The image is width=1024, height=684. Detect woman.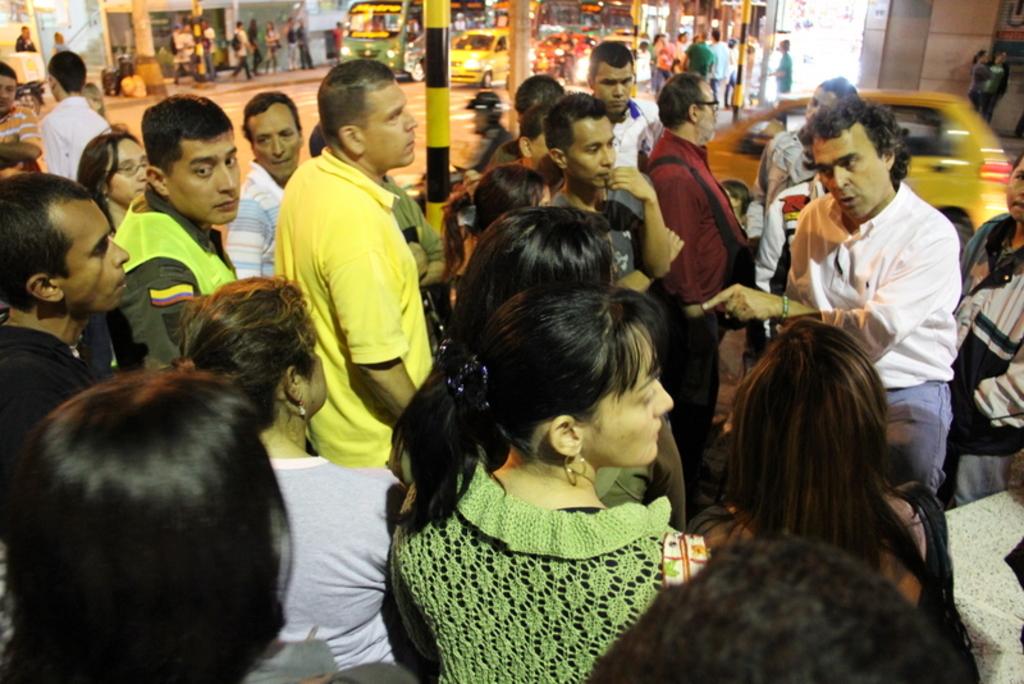
Detection: box(252, 6, 257, 90).
